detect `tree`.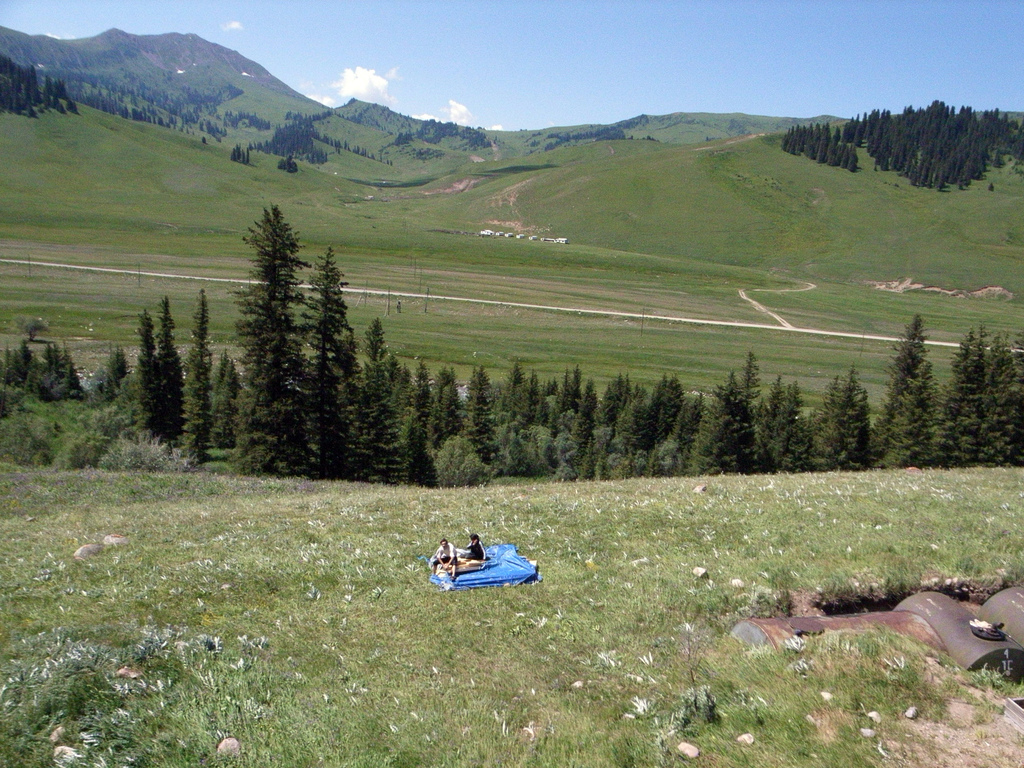
Detected at 114/311/167/435.
